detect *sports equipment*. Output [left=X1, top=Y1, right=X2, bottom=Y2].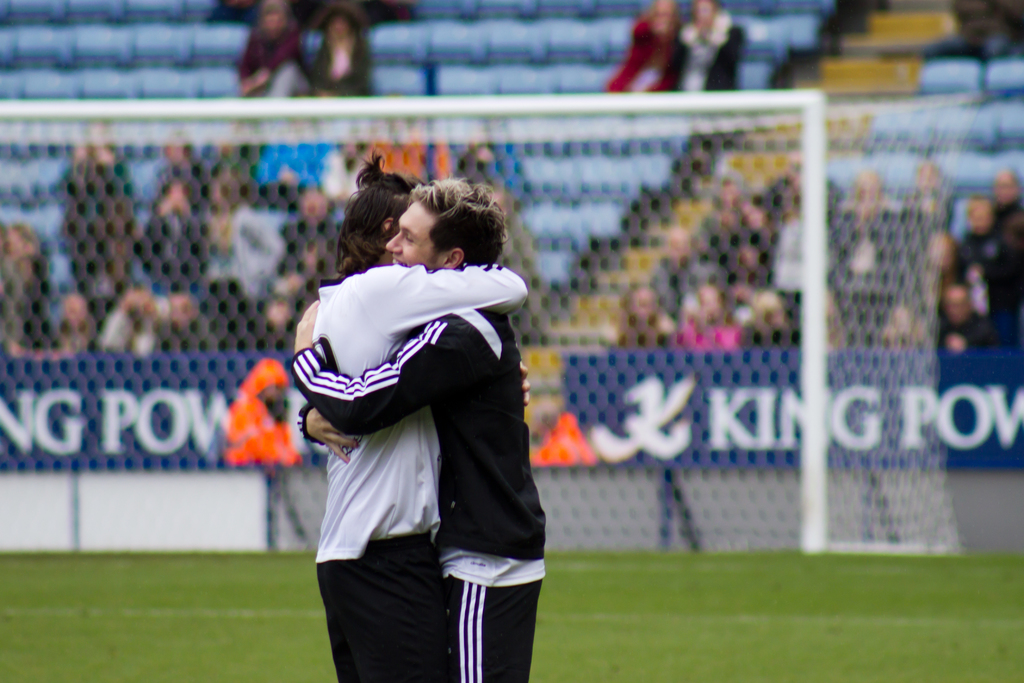
[left=0, top=94, right=985, bottom=557].
